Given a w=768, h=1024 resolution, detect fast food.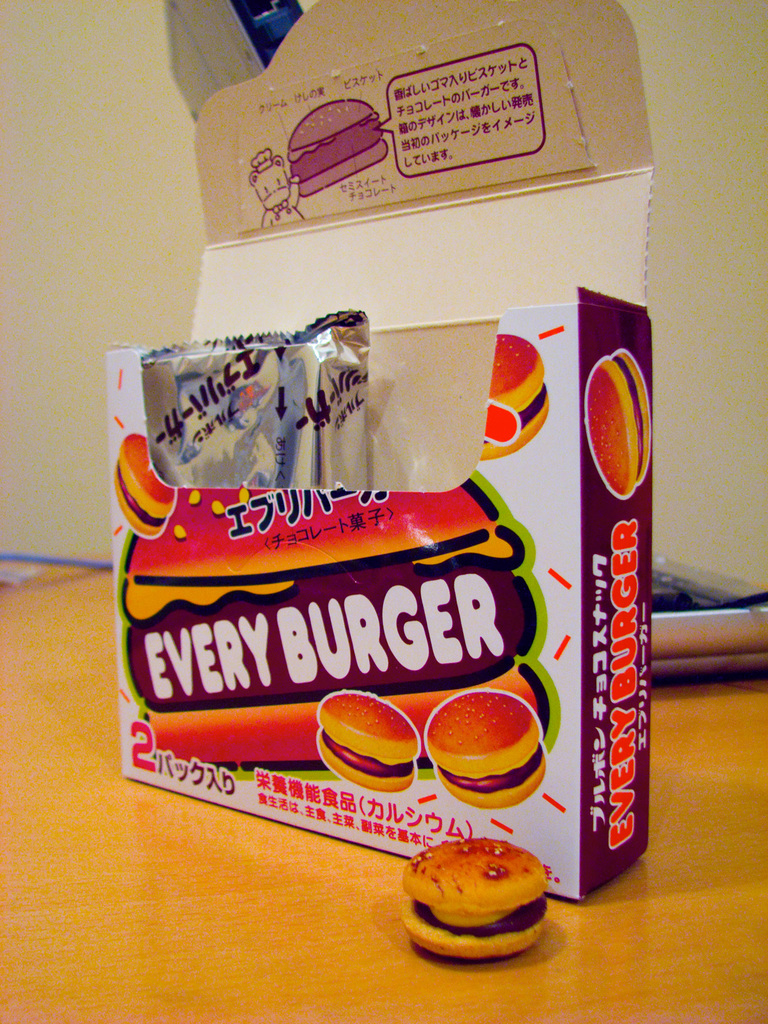
112:435:180:540.
